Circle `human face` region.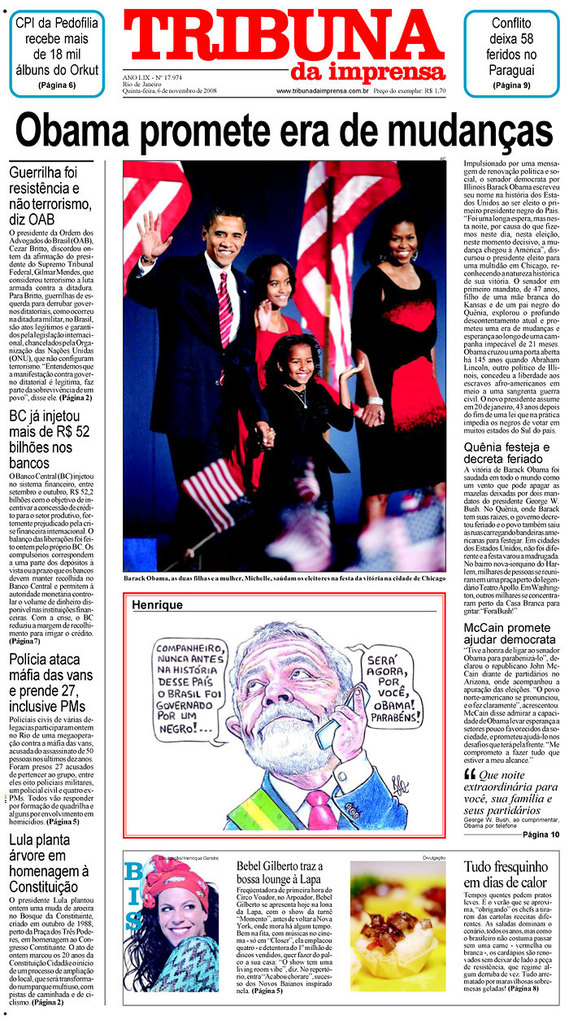
Region: <bbox>156, 889, 203, 948</bbox>.
